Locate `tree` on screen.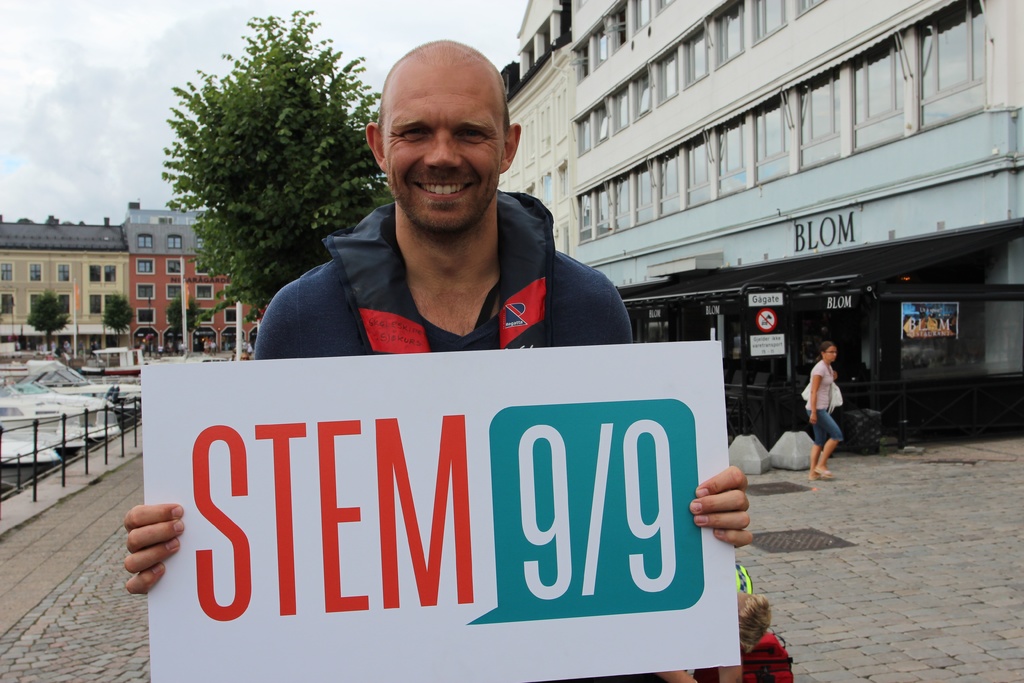
On screen at bbox=(26, 296, 66, 351).
